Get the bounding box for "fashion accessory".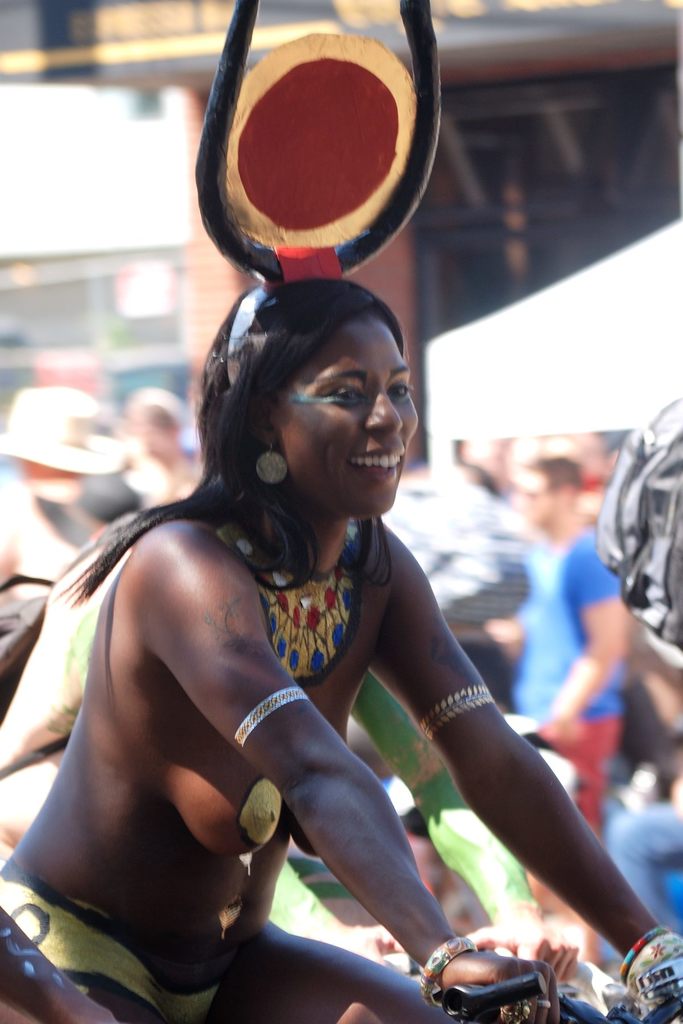
{"x1": 198, "y1": 519, "x2": 367, "y2": 687}.
